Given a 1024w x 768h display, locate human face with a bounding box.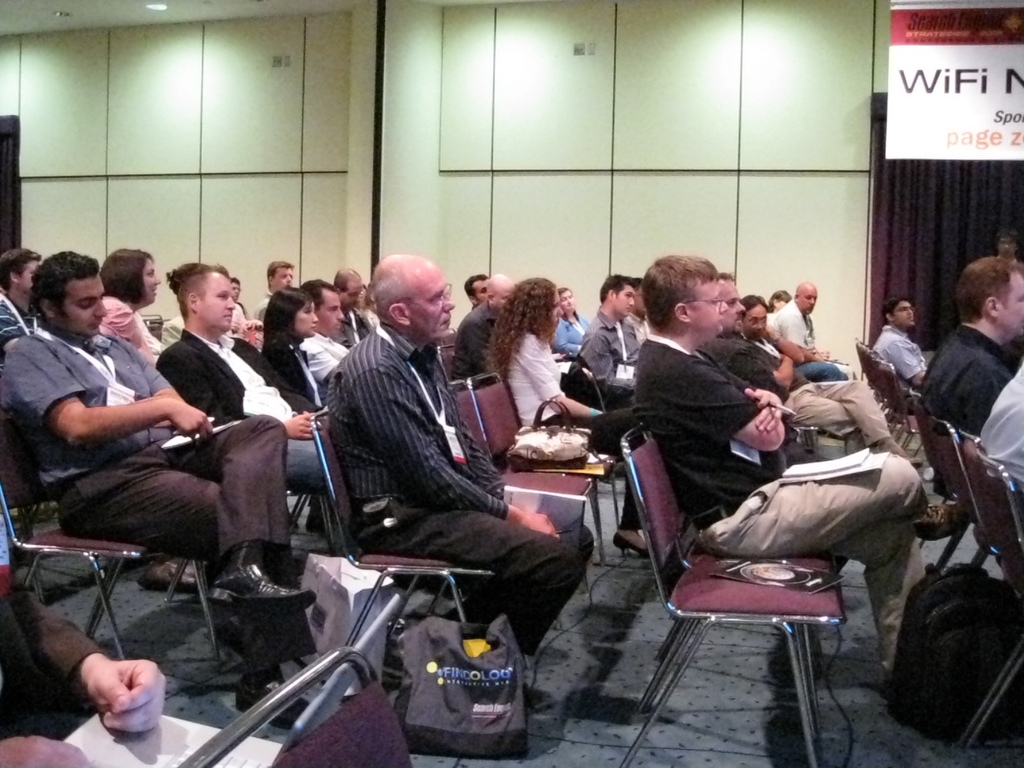
Located: {"left": 563, "top": 291, "right": 573, "bottom": 315}.
